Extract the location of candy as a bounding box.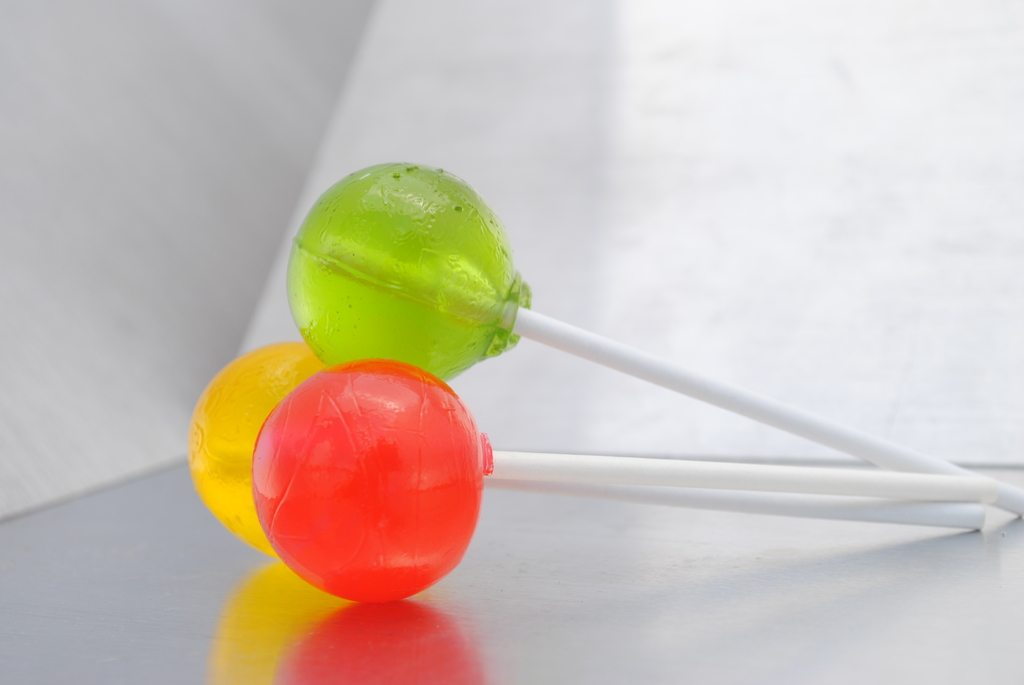
[left=187, top=338, right=332, bottom=559].
